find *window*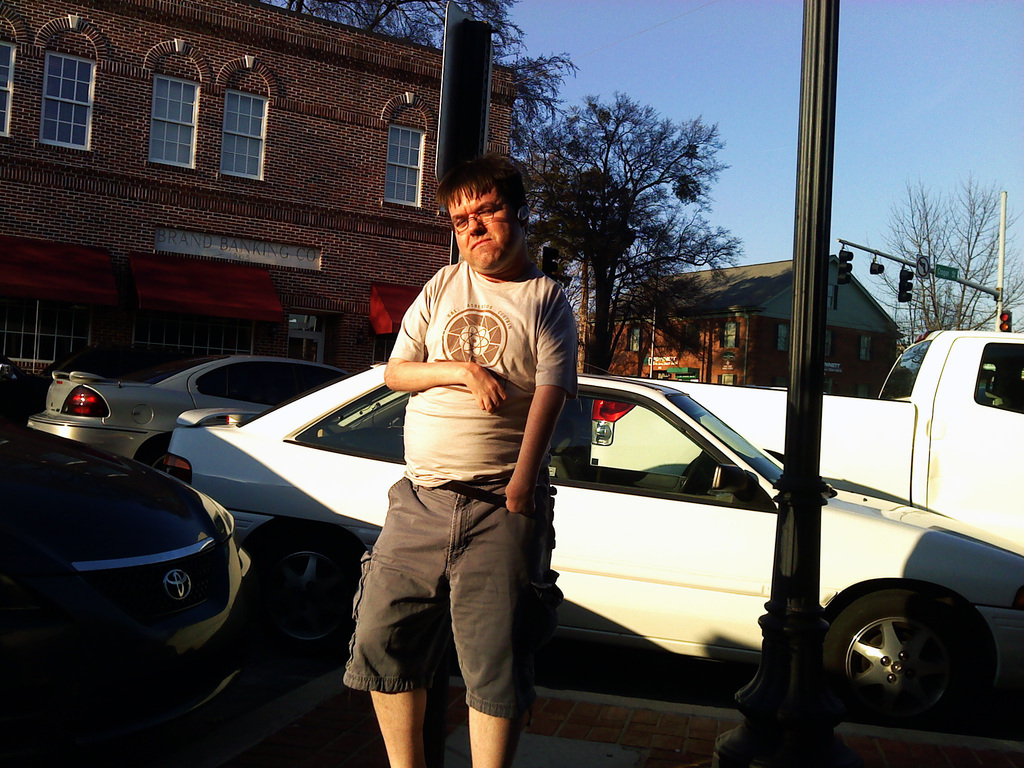
{"x1": 226, "y1": 86, "x2": 271, "y2": 180}
